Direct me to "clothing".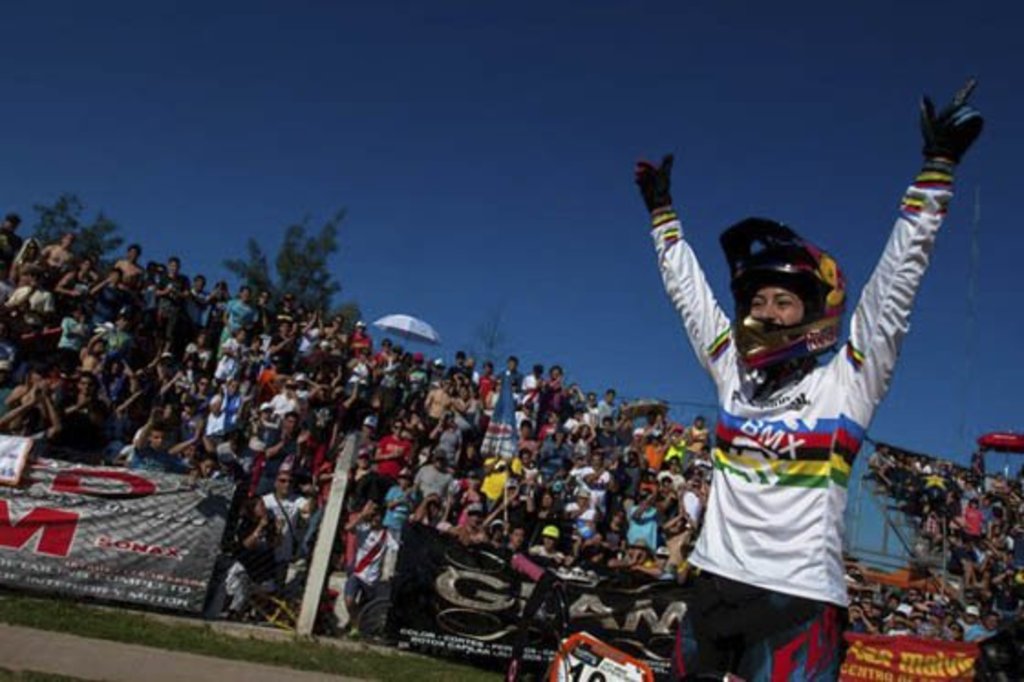
Direction: box(71, 274, 84, 294).
